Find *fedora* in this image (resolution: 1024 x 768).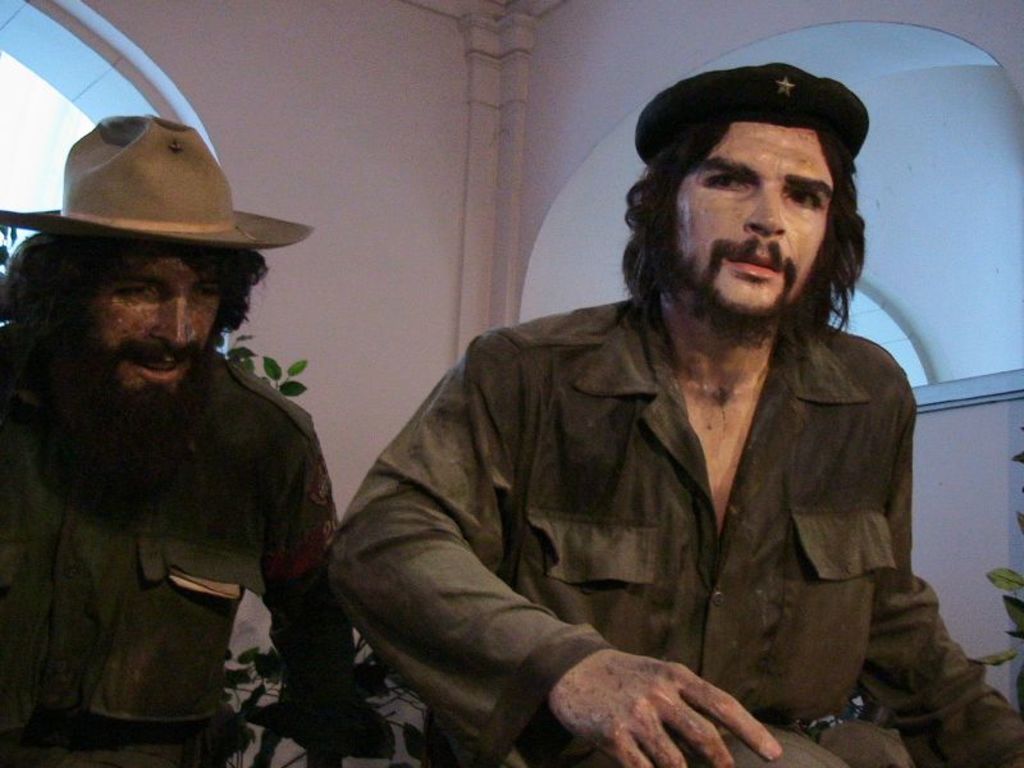
BBox(0, 114, 314, 243).
